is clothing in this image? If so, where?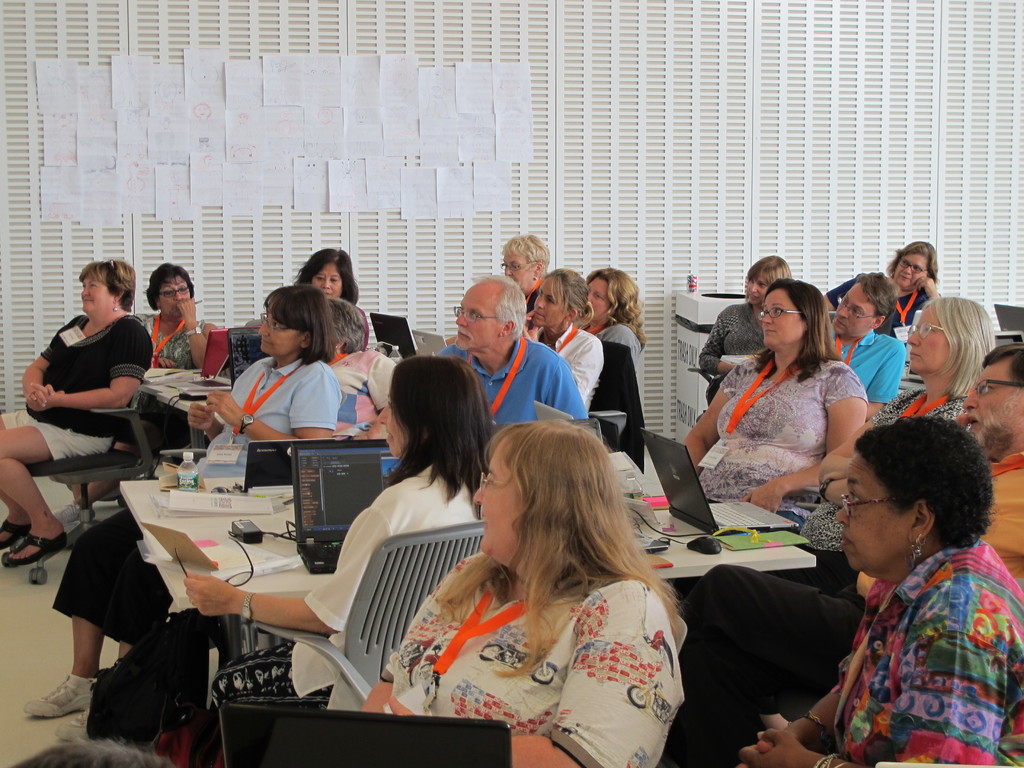
Yes, at rect(522, 271, 544, 316).
